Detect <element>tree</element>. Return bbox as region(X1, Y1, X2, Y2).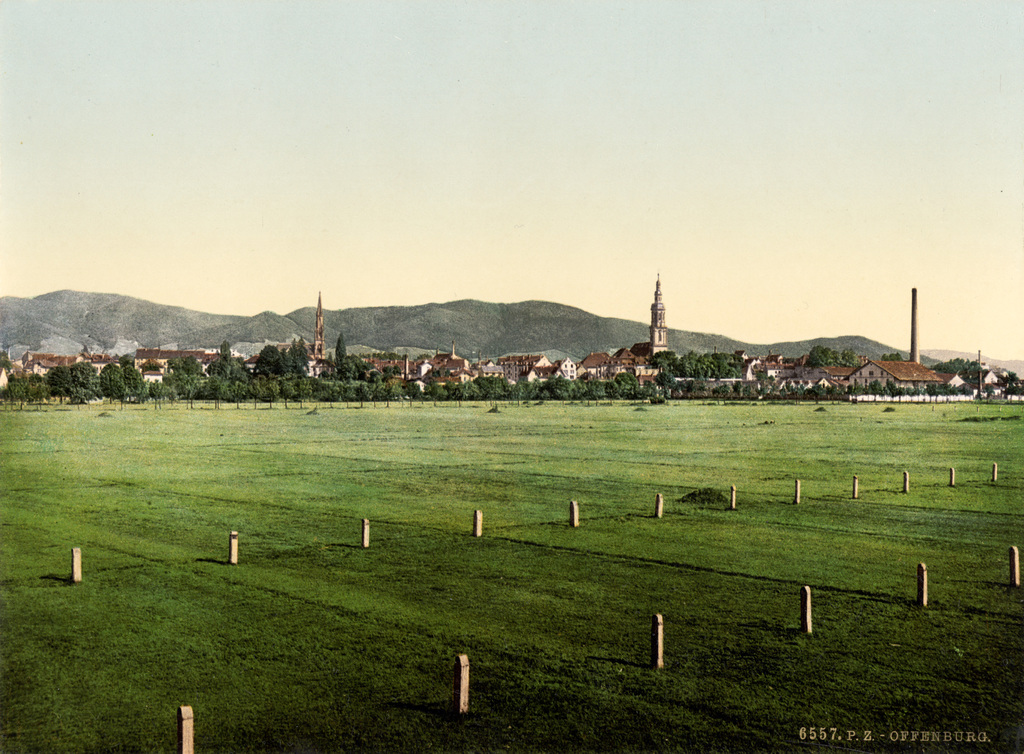
region(881, 350, 904, 362).
